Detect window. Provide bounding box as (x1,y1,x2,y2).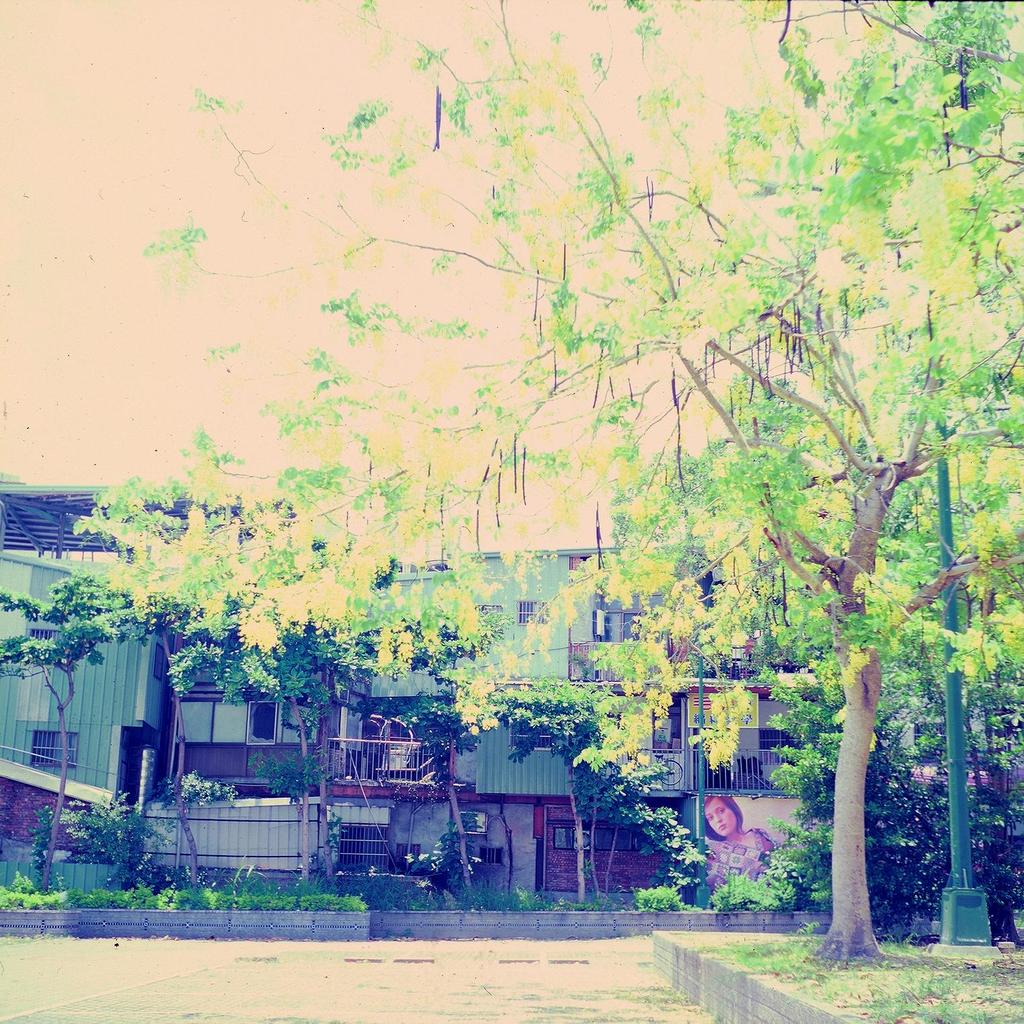
(175,695,317,744).
